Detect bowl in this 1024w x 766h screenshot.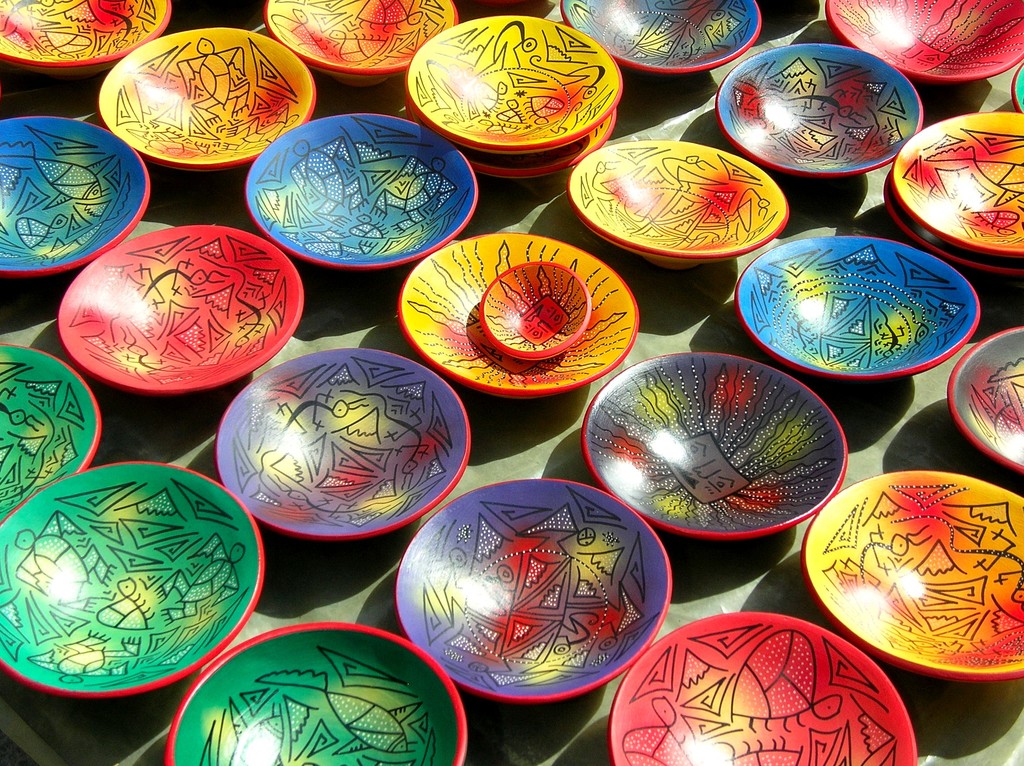
Detection: 885, 169, 1023, 276.
